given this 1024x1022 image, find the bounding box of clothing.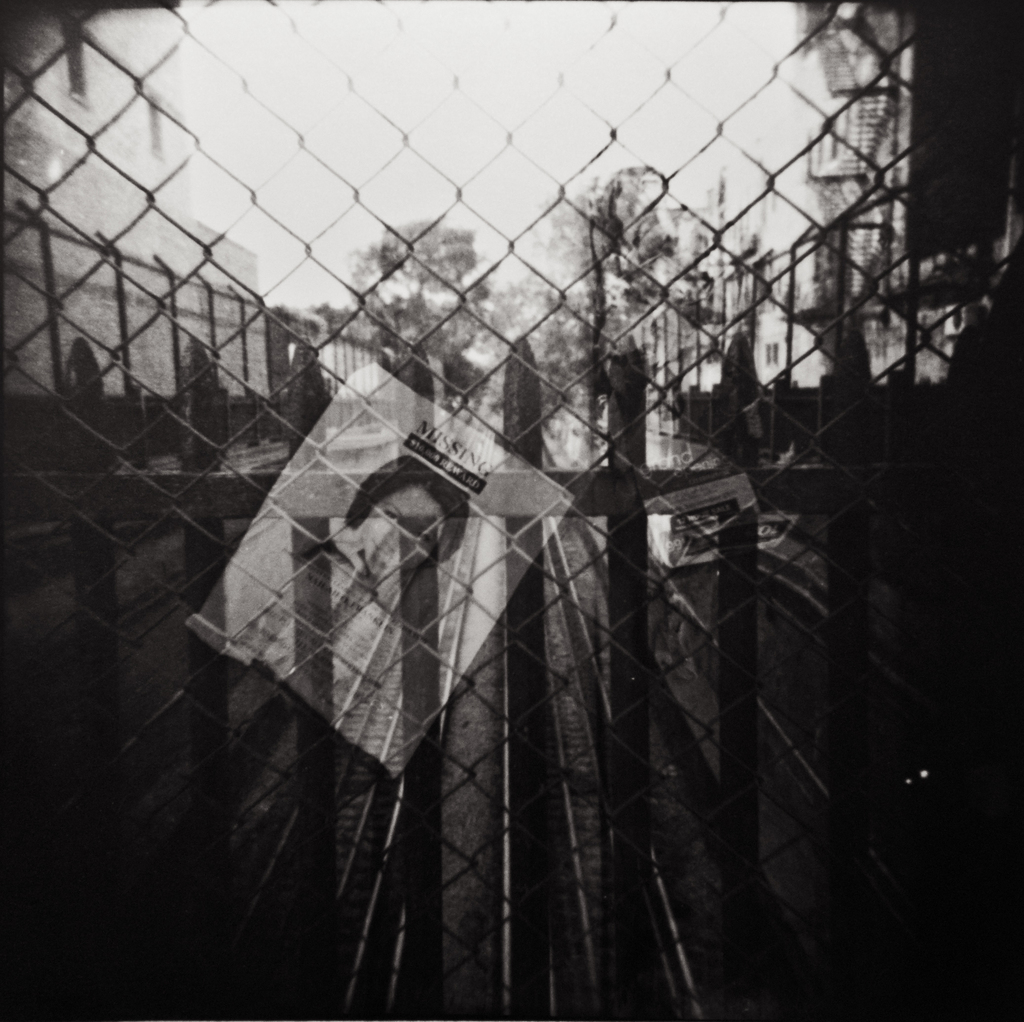
215 532 415 732.
